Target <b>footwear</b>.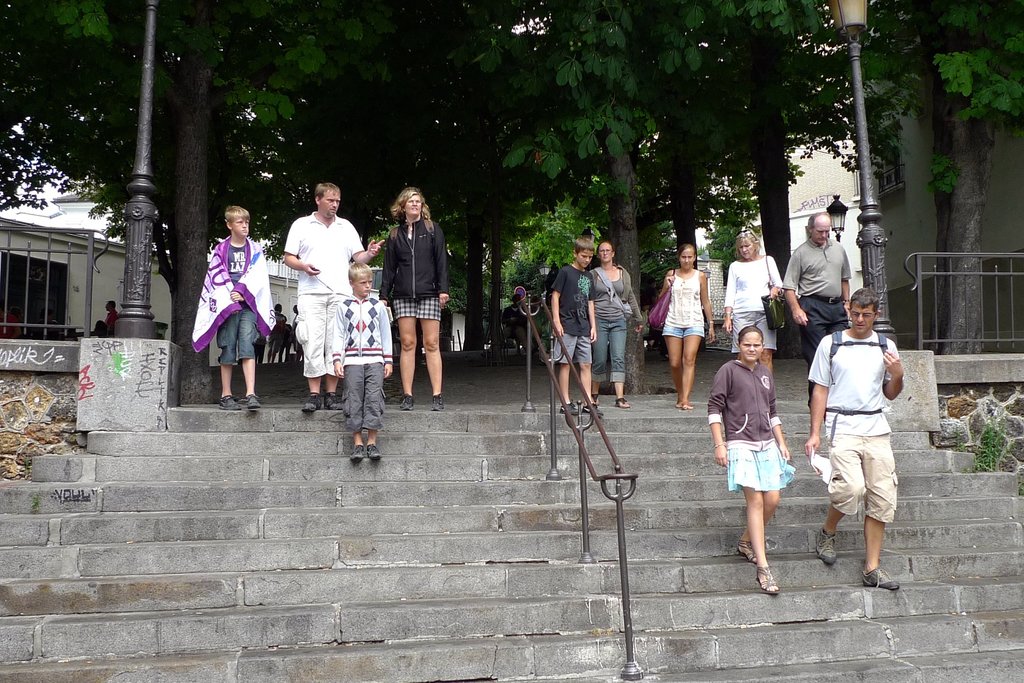
Target region: detection(589, 387, 602, 412).
